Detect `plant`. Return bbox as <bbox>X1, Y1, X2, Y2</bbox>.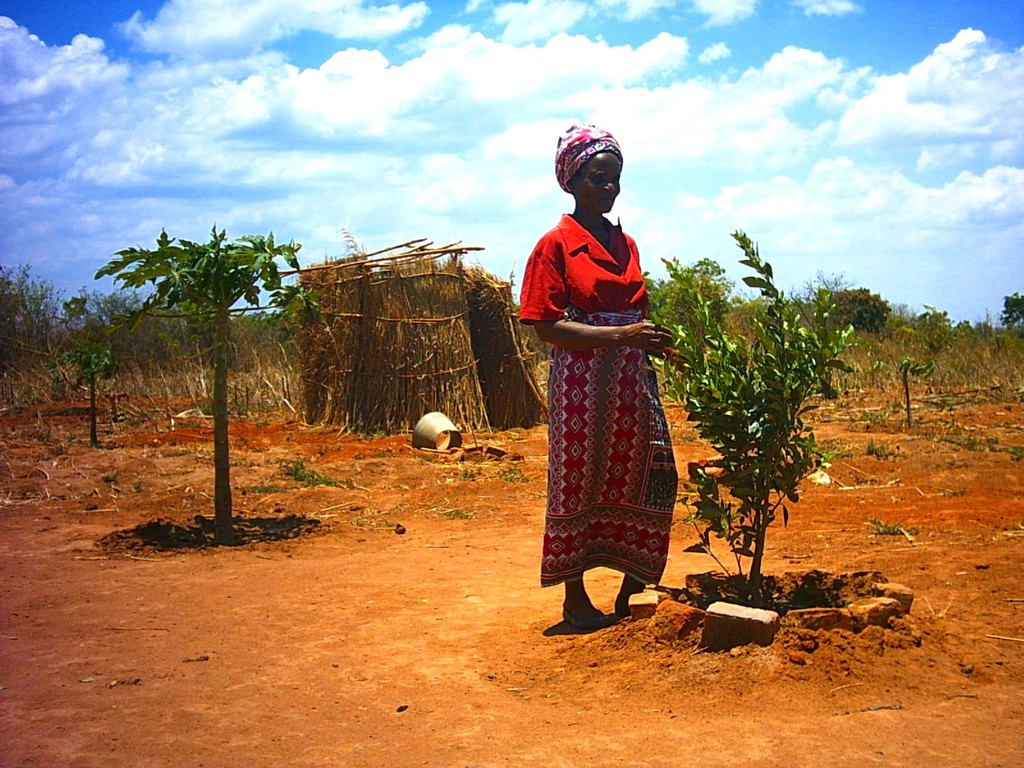
<bbox>809, 444, 852, 463</bbox>.
